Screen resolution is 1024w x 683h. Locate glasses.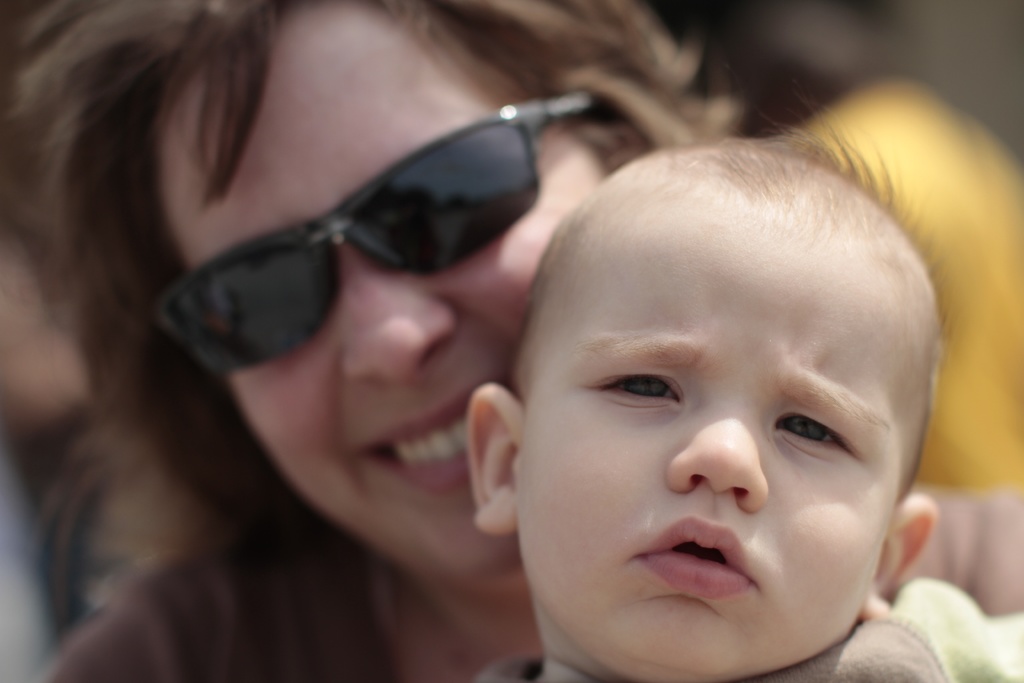
Rect(193, 84, 639, 322).
